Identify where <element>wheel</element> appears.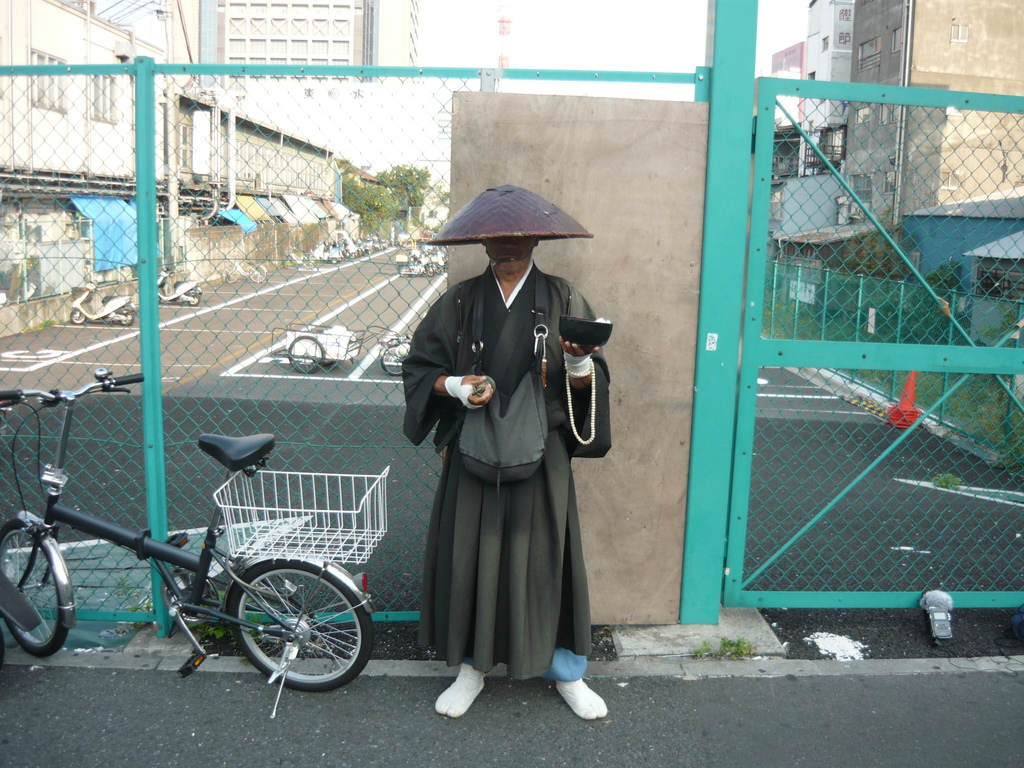
Appears at 399,265,411,277.
